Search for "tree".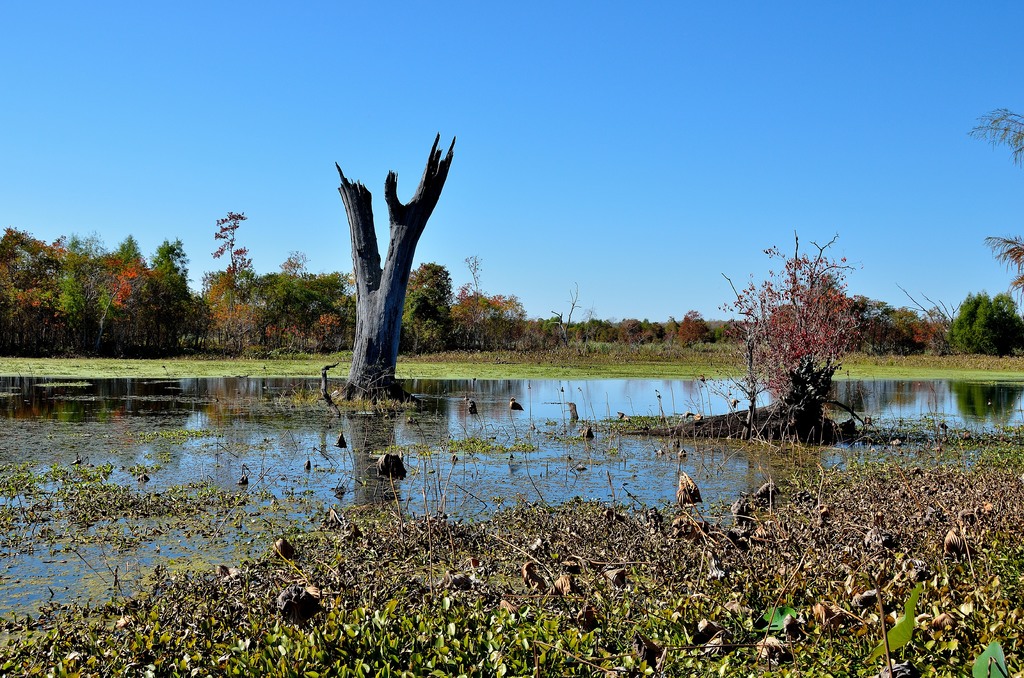
Found at rect(675, 311, 716, 343).
